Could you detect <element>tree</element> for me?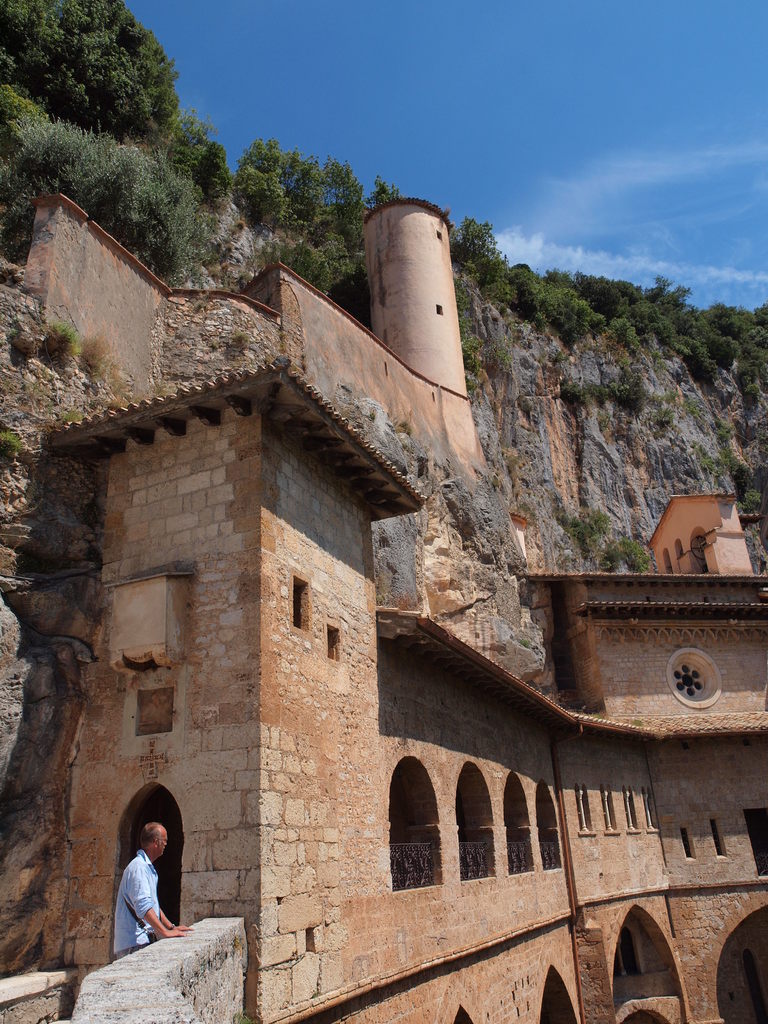
Detection result: box(597, 538, 620, 572).
